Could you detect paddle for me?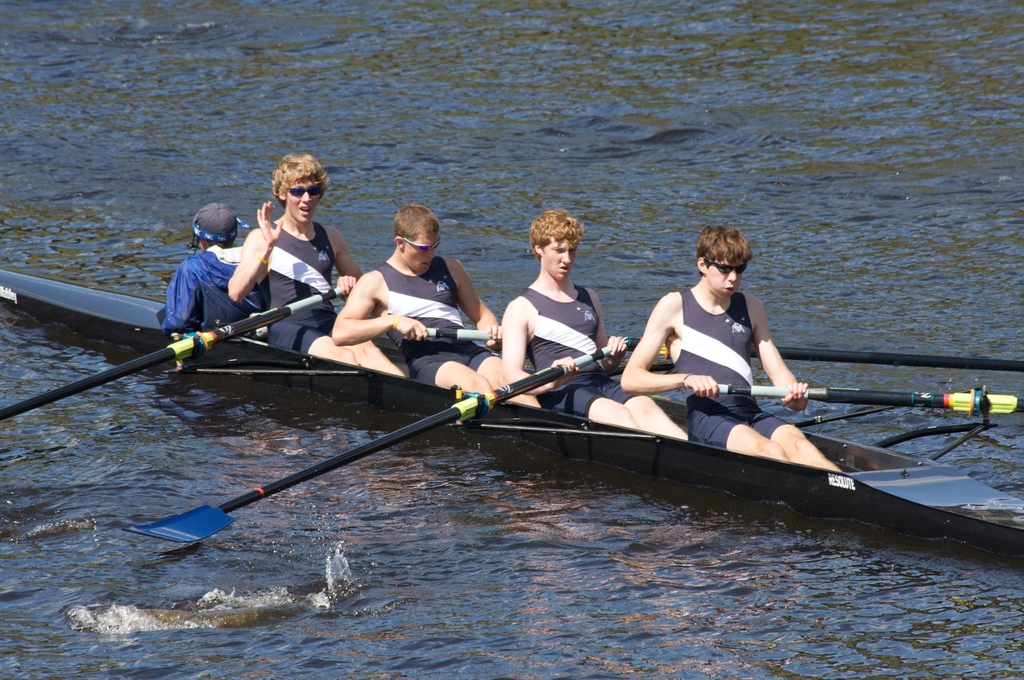
Detection result: 0 285 342 422.
